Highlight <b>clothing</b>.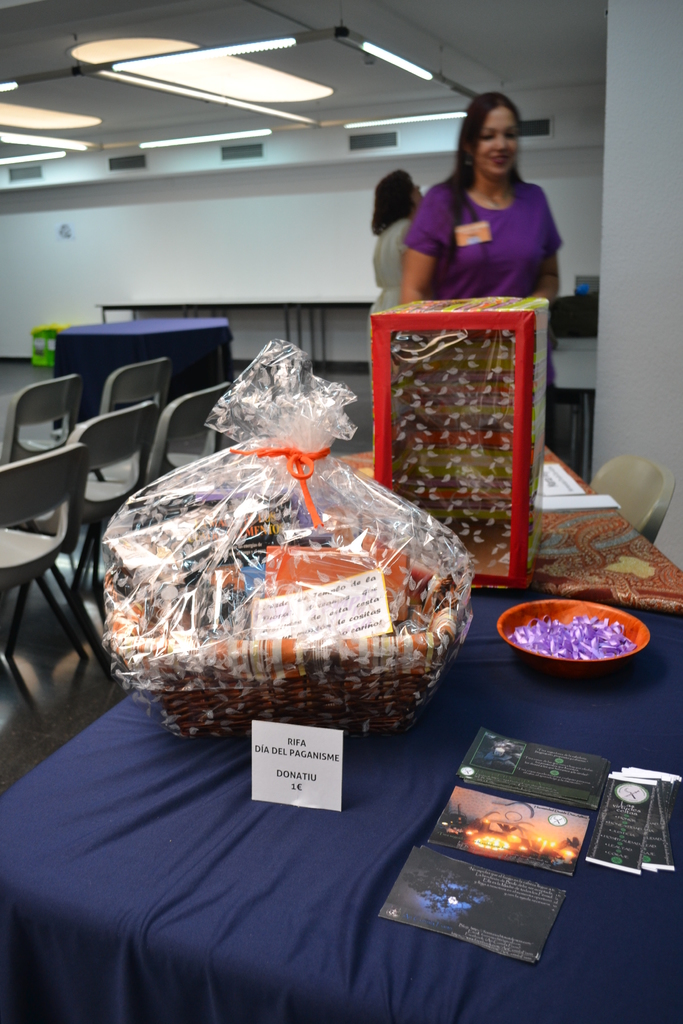
Highlighted region: bbox=[352, 211, 424, 339].
